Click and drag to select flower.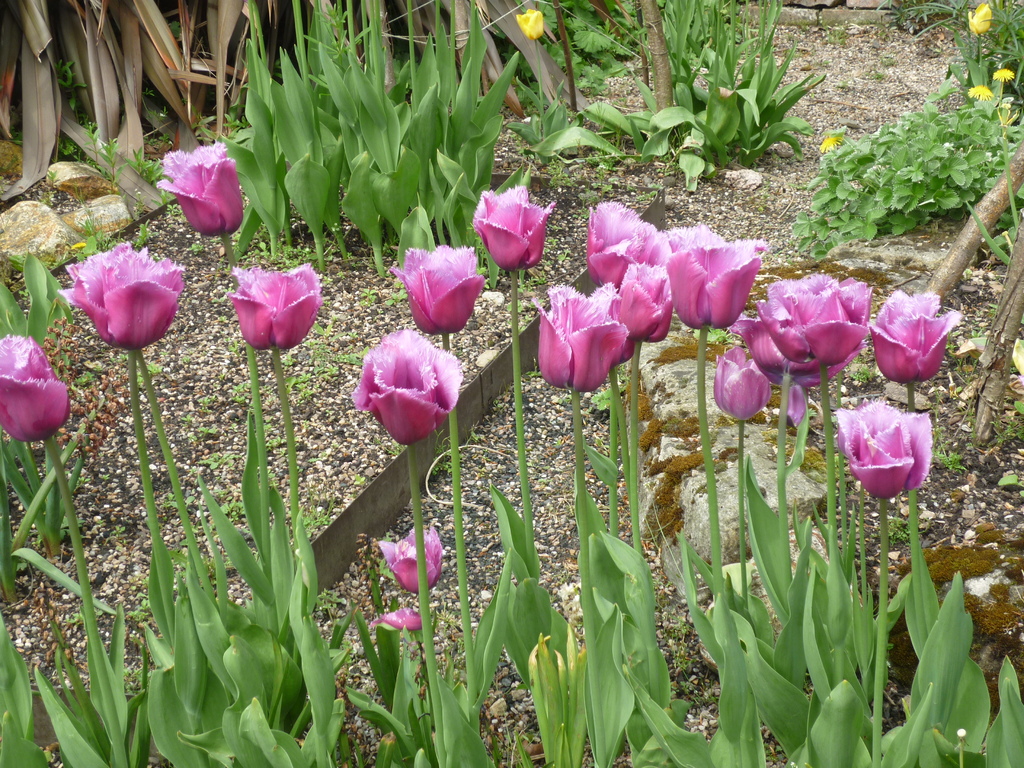
Selection: box=[530, 280, 636, 390].
